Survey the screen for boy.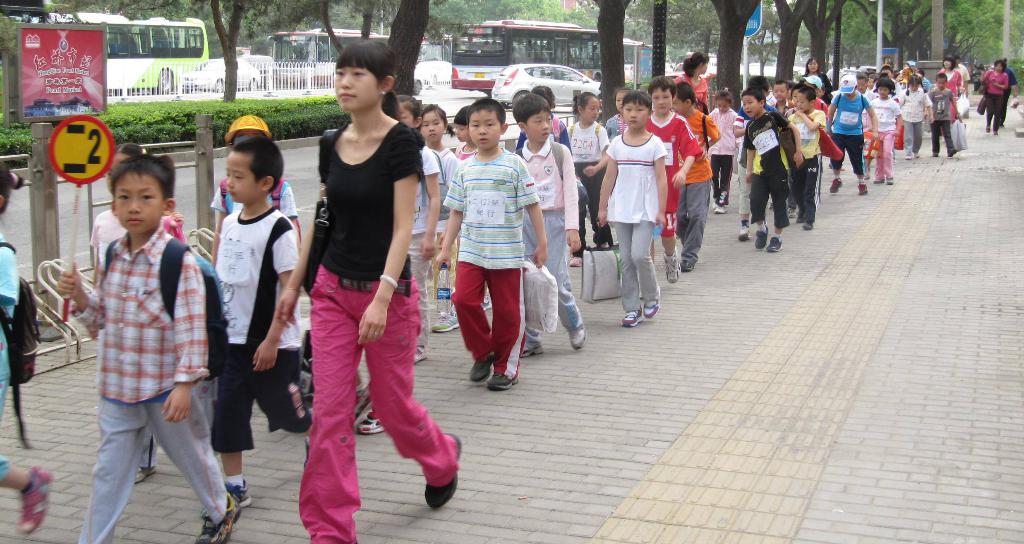
Survey found: <region>927, 70, 964, 159</region>.
